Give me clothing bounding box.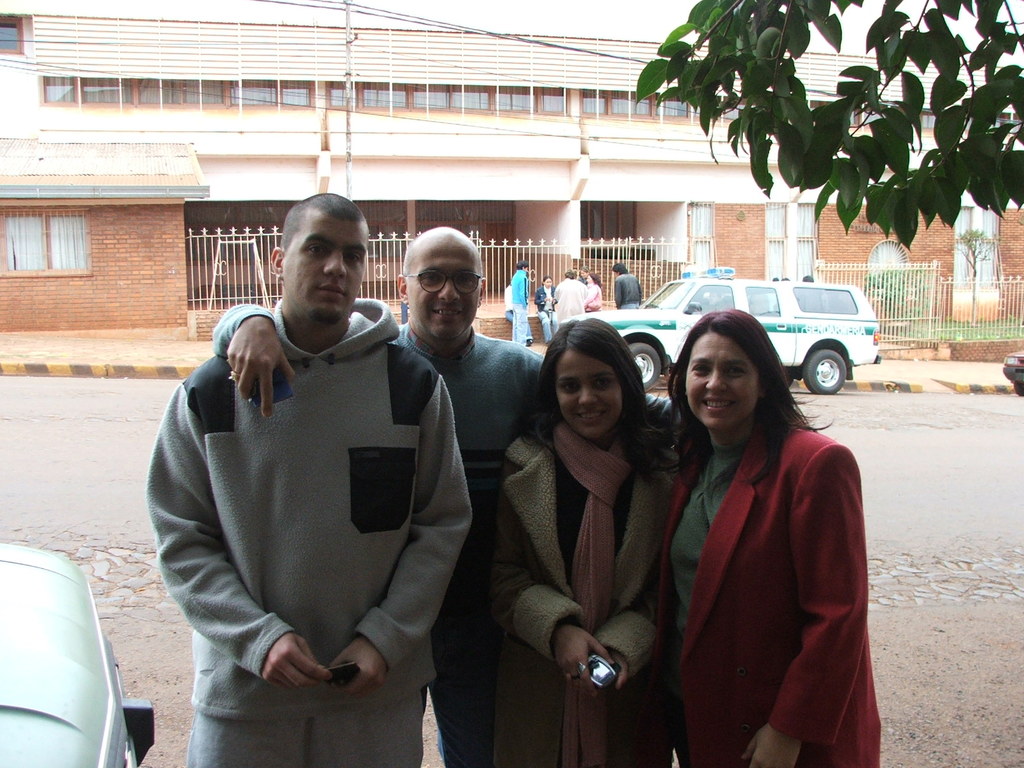
bbox=[499, 284, 511, 312].
